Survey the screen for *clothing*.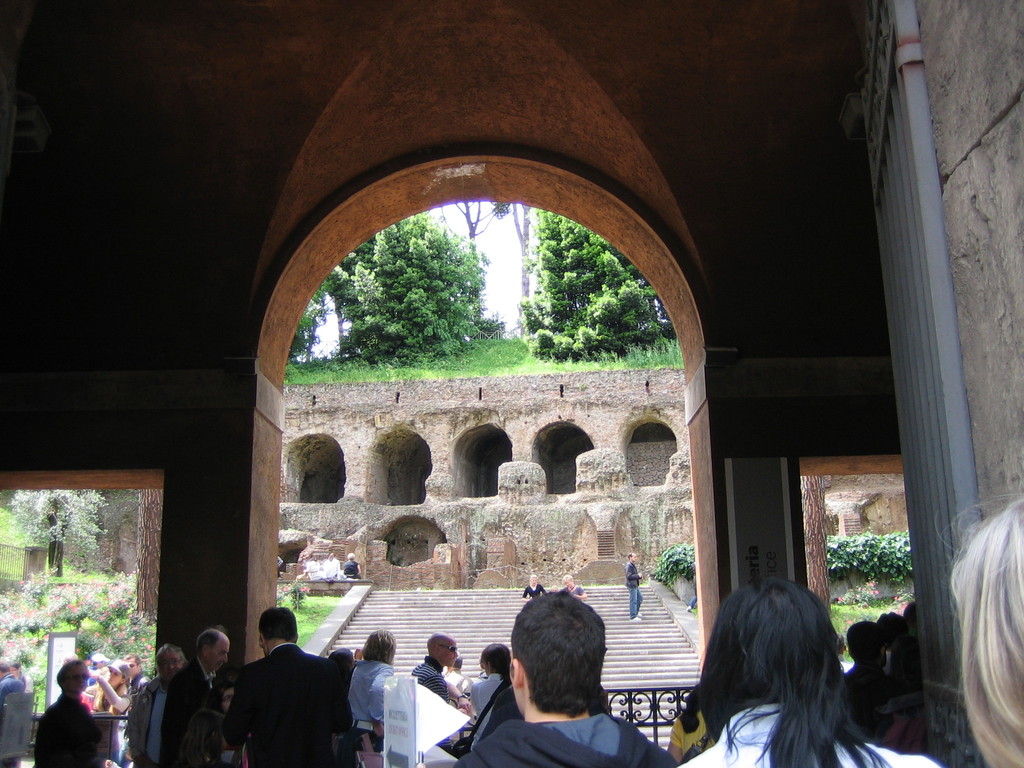
Survey found: x1=348 y1=655 x2=396 y2=748.
